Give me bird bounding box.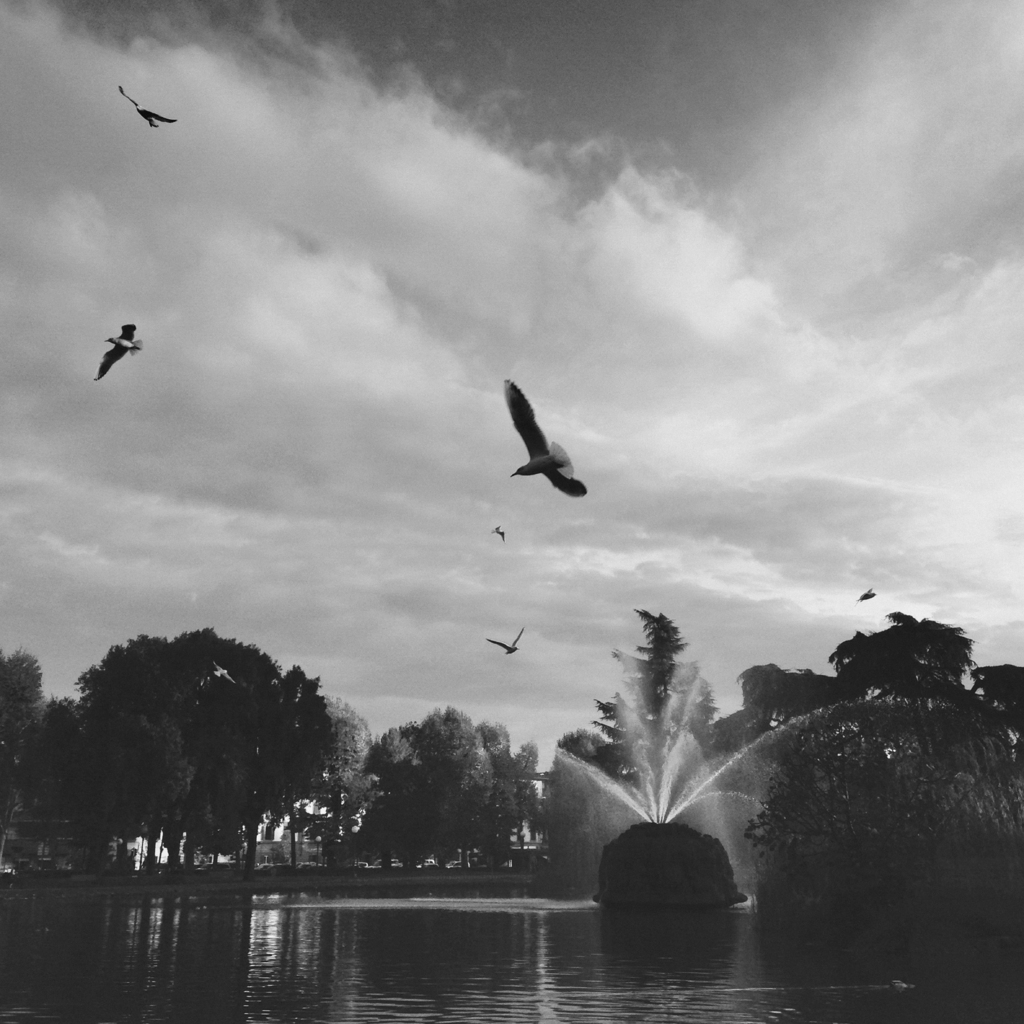
[479,619,529,660].
